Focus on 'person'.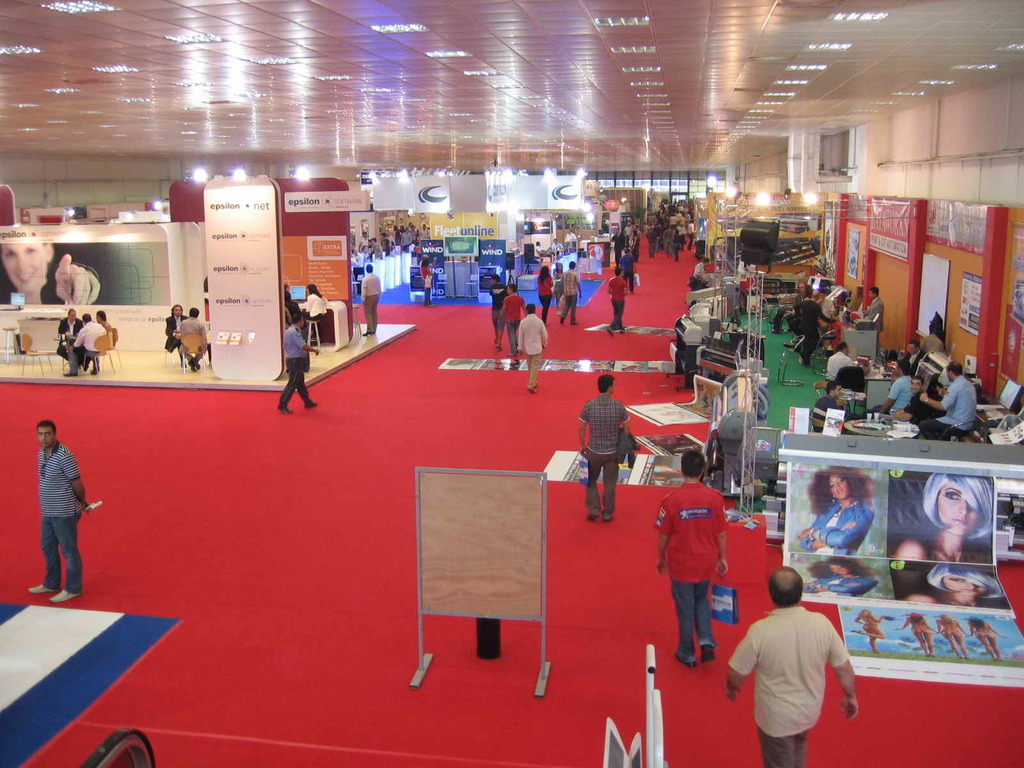
Focused at <region>0, 241, 101, 302</region>.
